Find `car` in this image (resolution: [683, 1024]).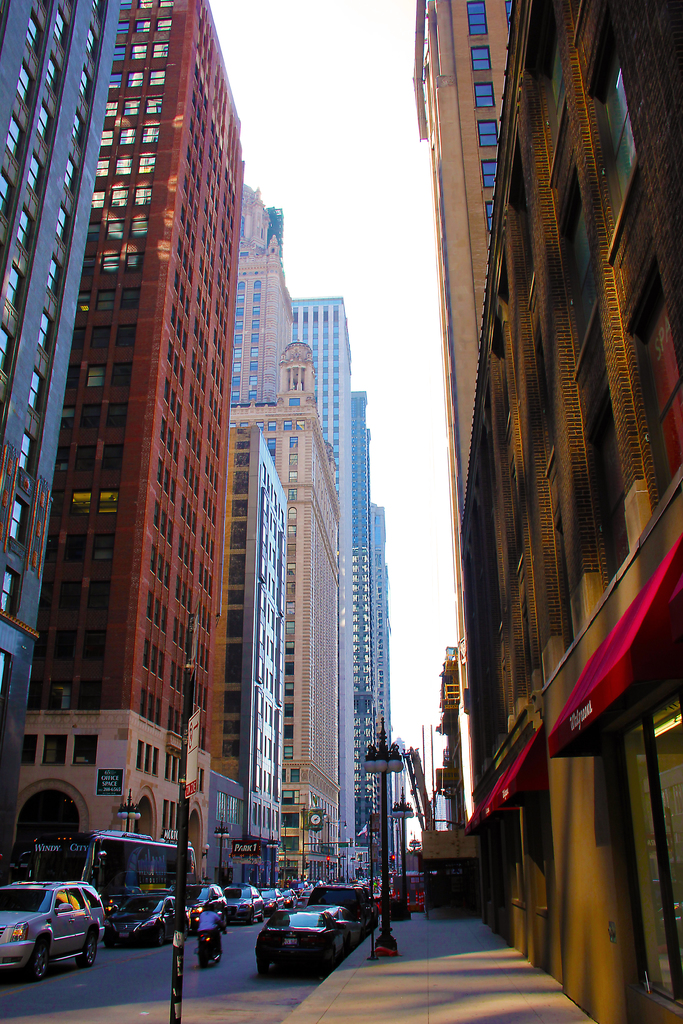
bbox(0, 881, 107, 995).
